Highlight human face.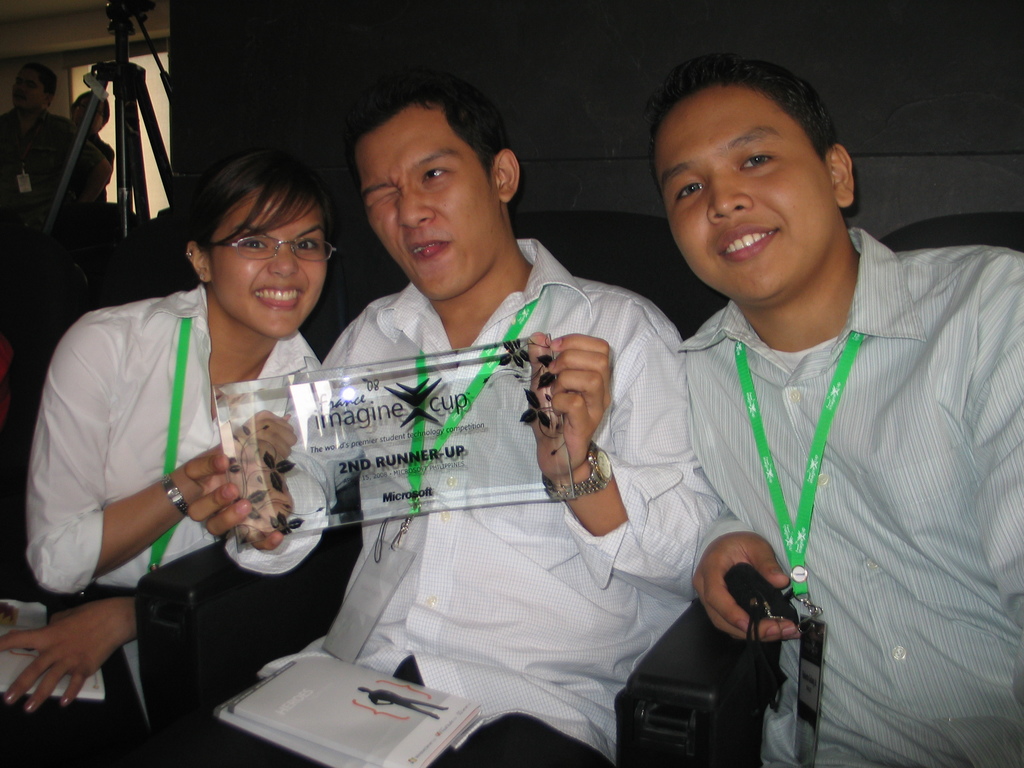
Highlighted region: 200/182/321/339.
